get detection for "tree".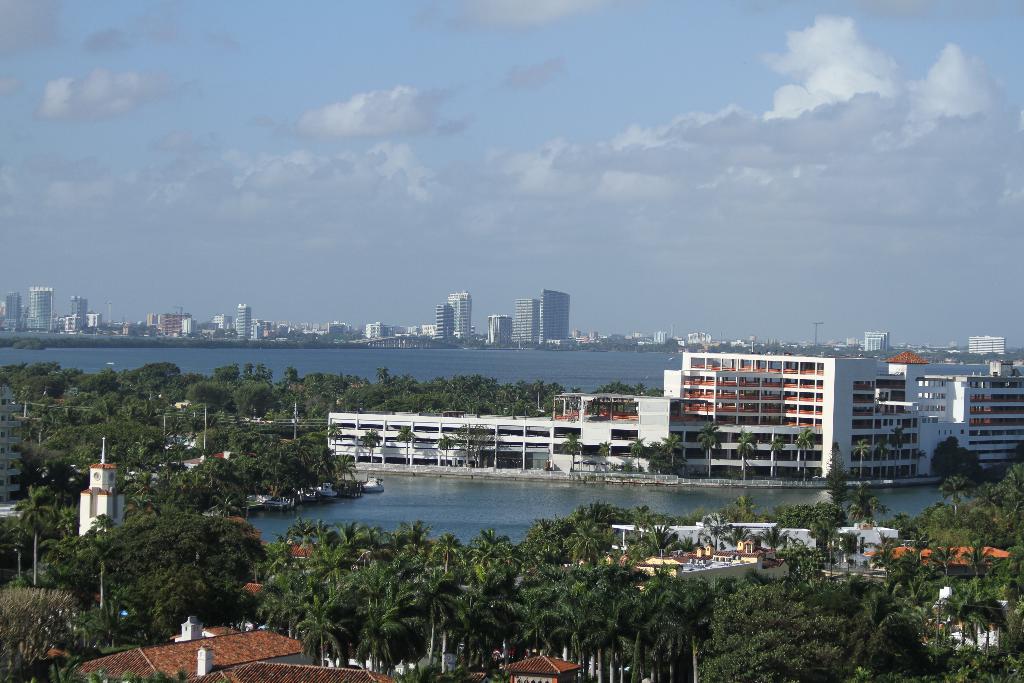
Detection: bbox=(307, 436, 335, 492).
